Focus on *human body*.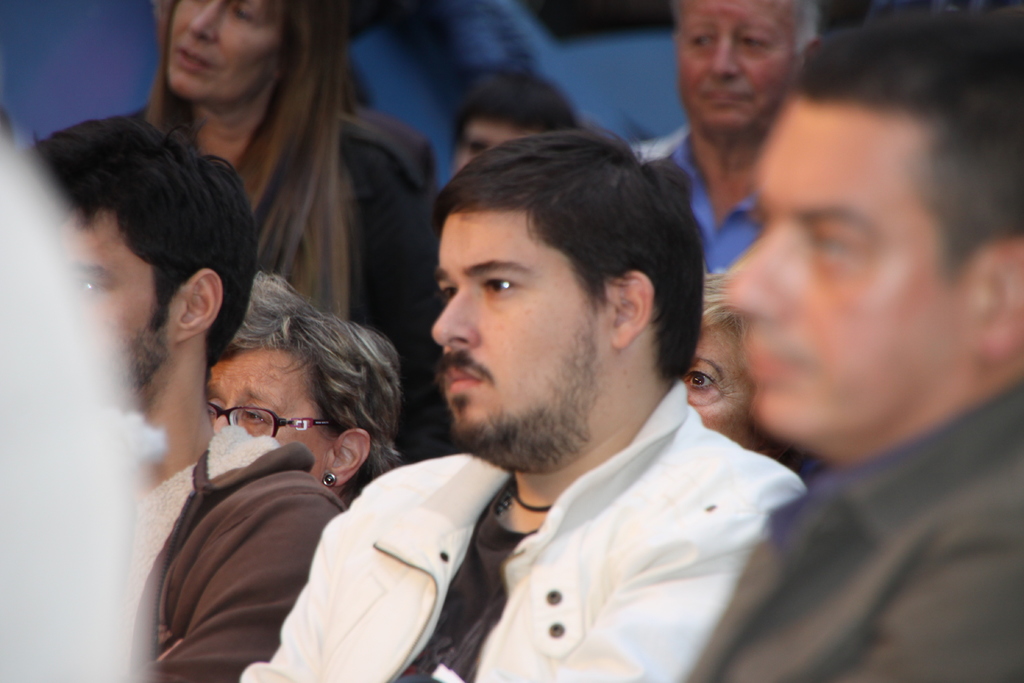
Focused at (630, 115, 769, 272).
